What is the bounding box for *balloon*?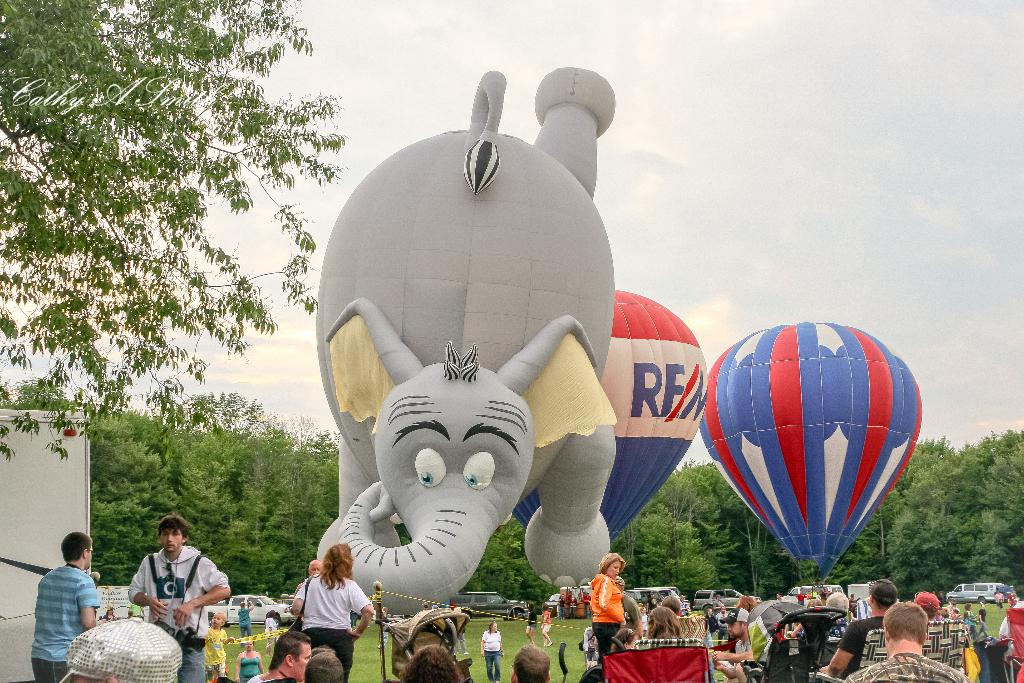
{"left": 312, "top": 64, "right": 618, "bottom": 620}.
